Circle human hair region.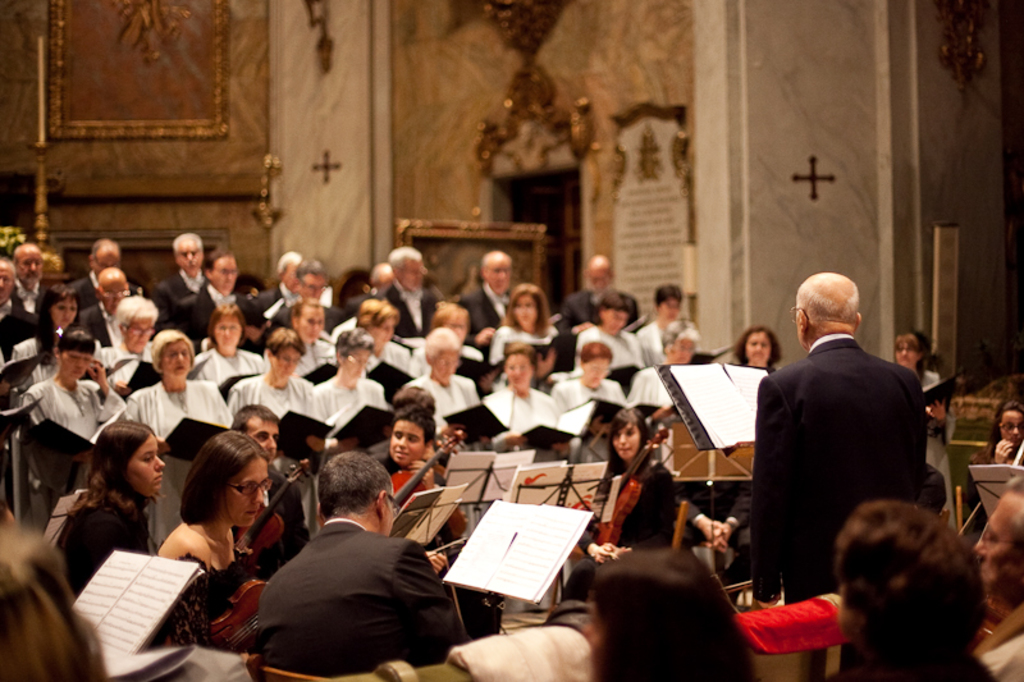
Region: l=172, t=438, r=260, b=555.
